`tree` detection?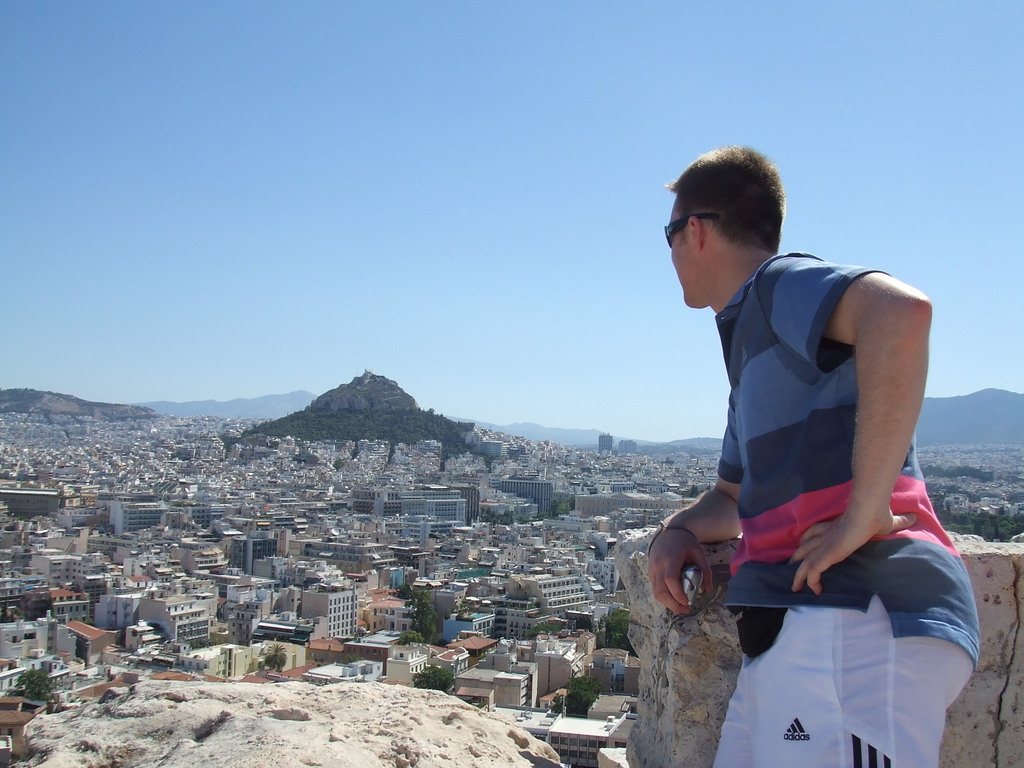
select_region(568, 673, 605, 716)
